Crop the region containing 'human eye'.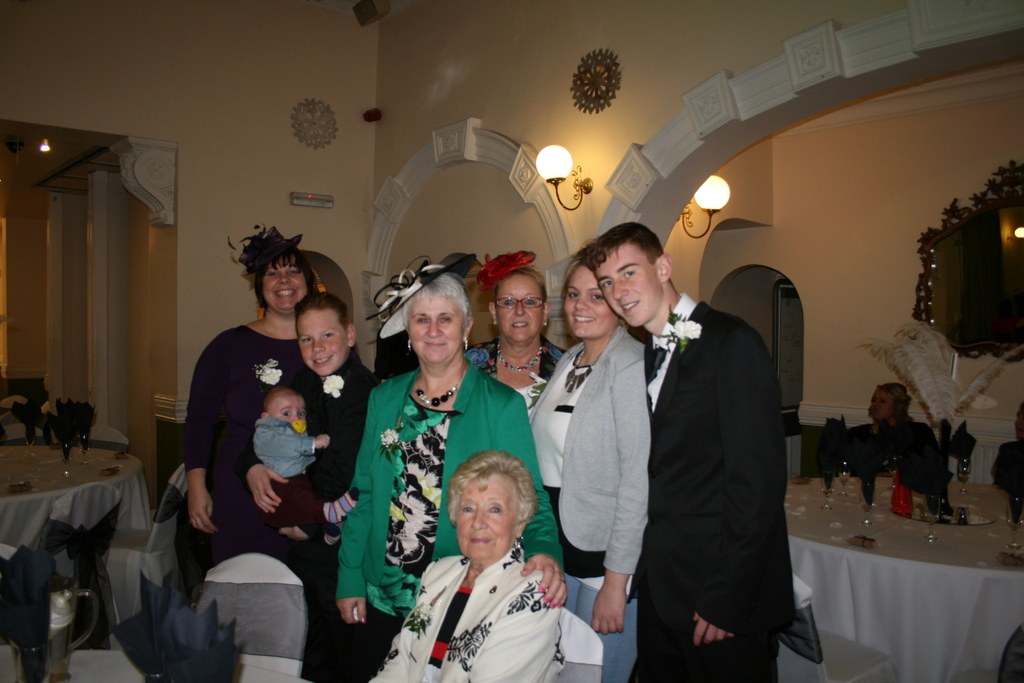
Crop region: x1=269, y1=272, x2=277, y2=277.
